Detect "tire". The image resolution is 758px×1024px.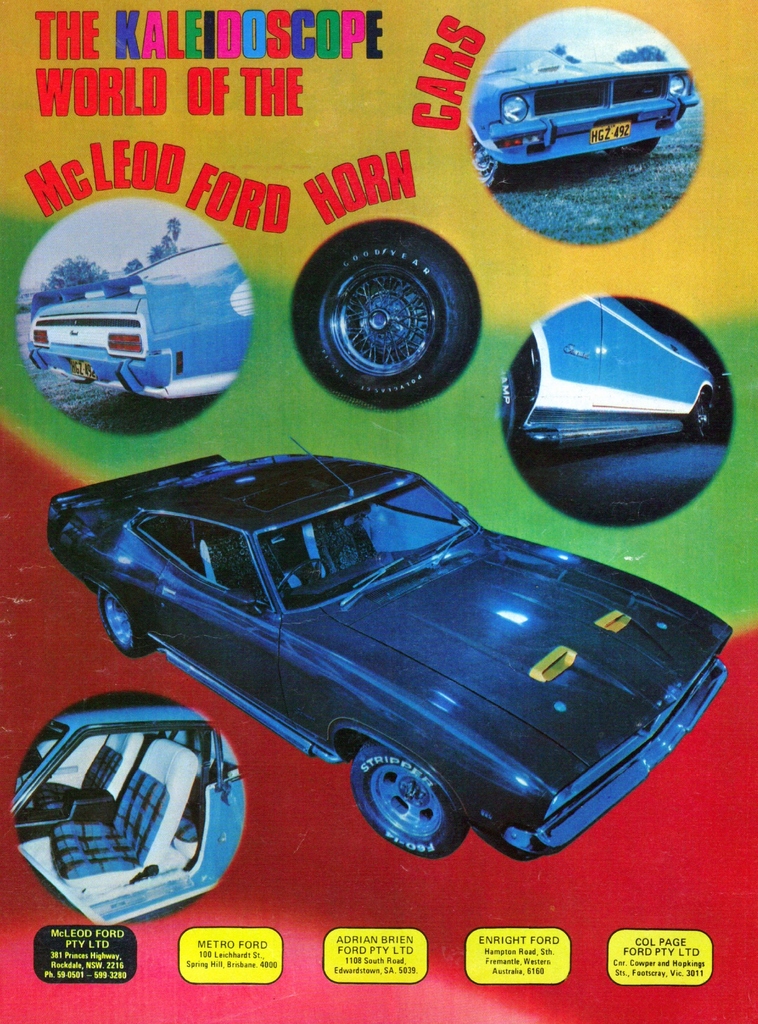
box=[494, 367, 513, 442].
